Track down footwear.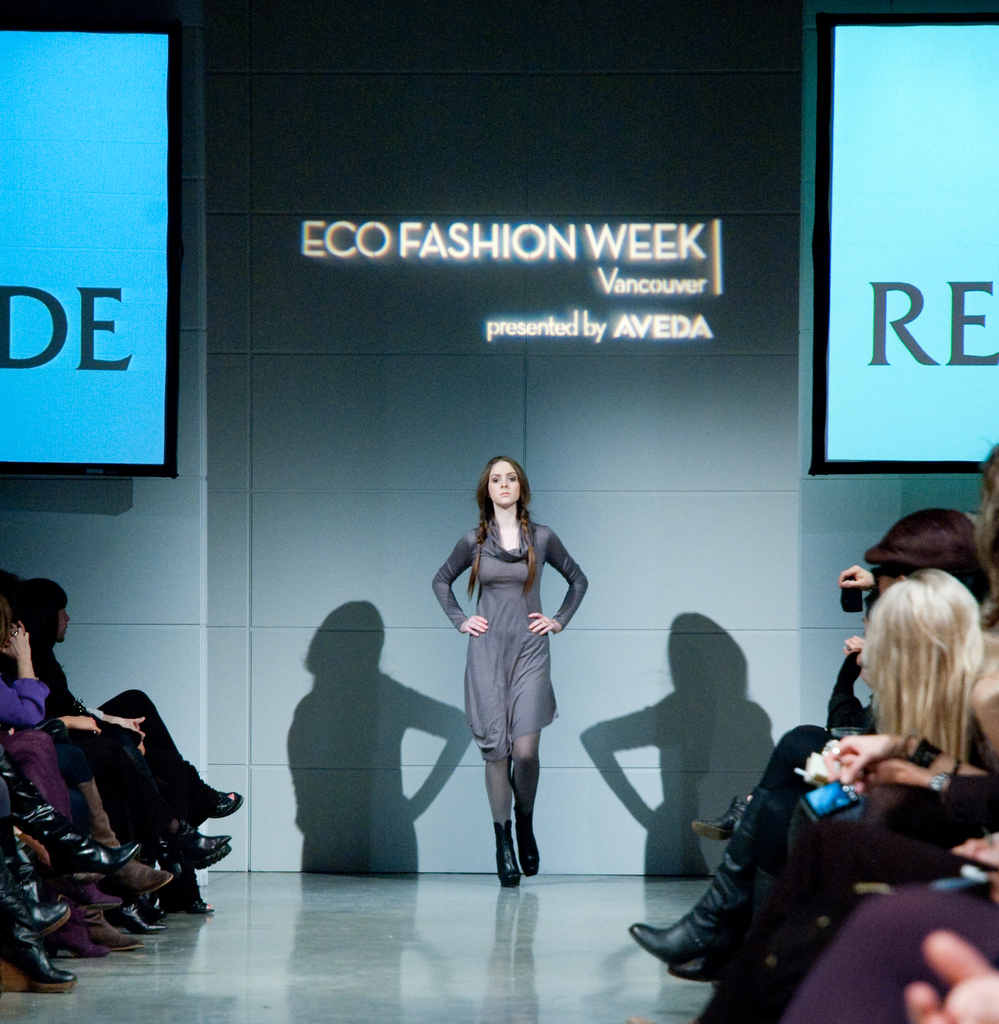
Tracked to rect(495, 816, 519, 887).
